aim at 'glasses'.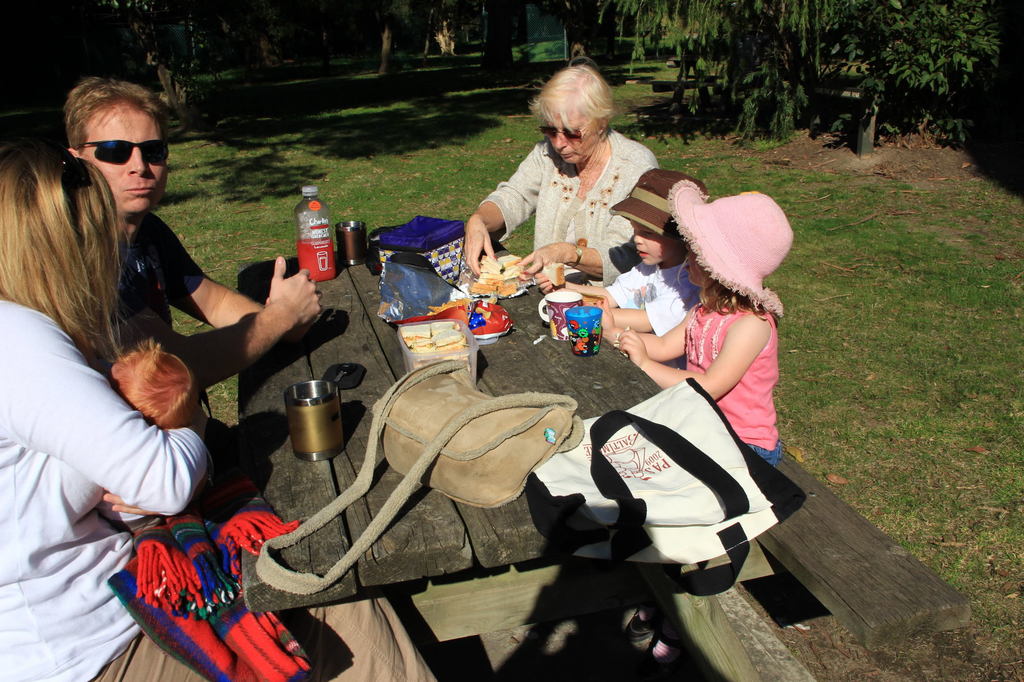
Aimed at 80:138:170:168.
